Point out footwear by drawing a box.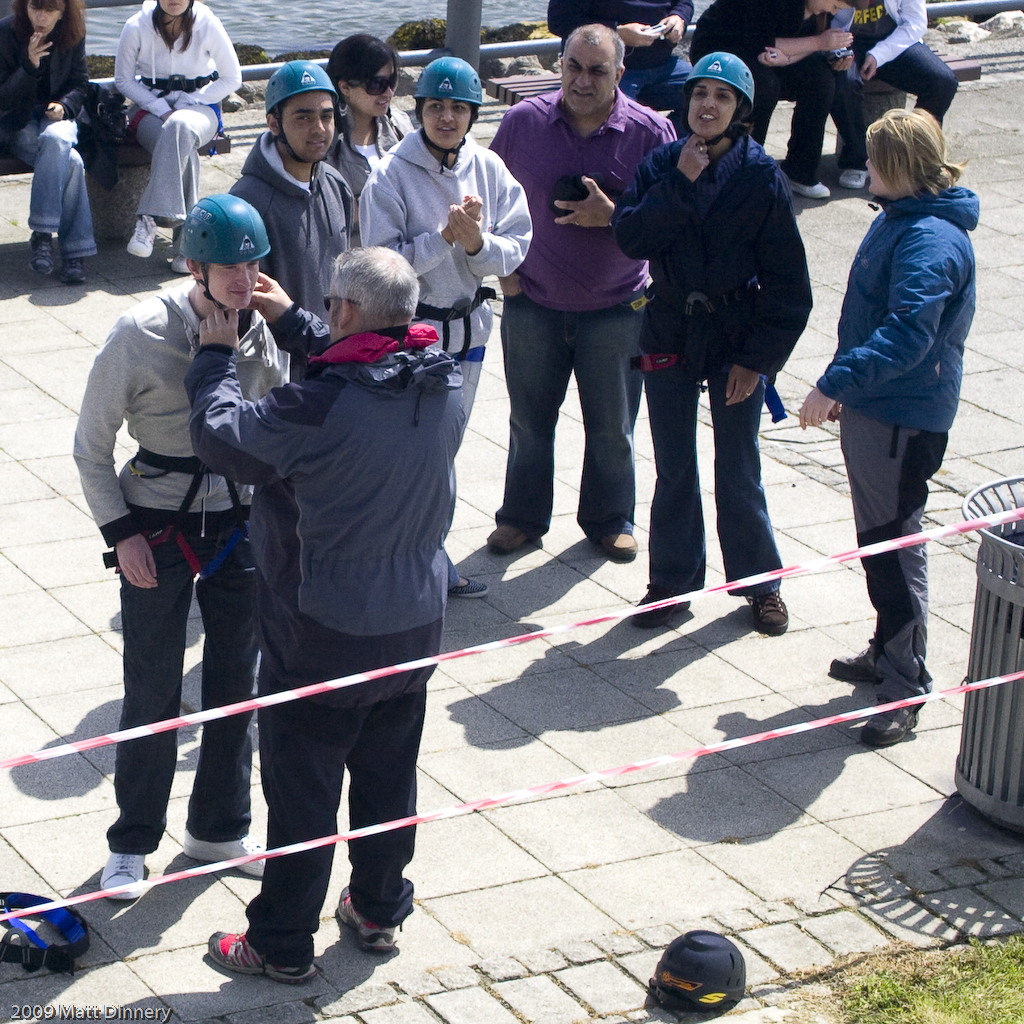
x1=823, y1=640, x2=876, y2=680.
